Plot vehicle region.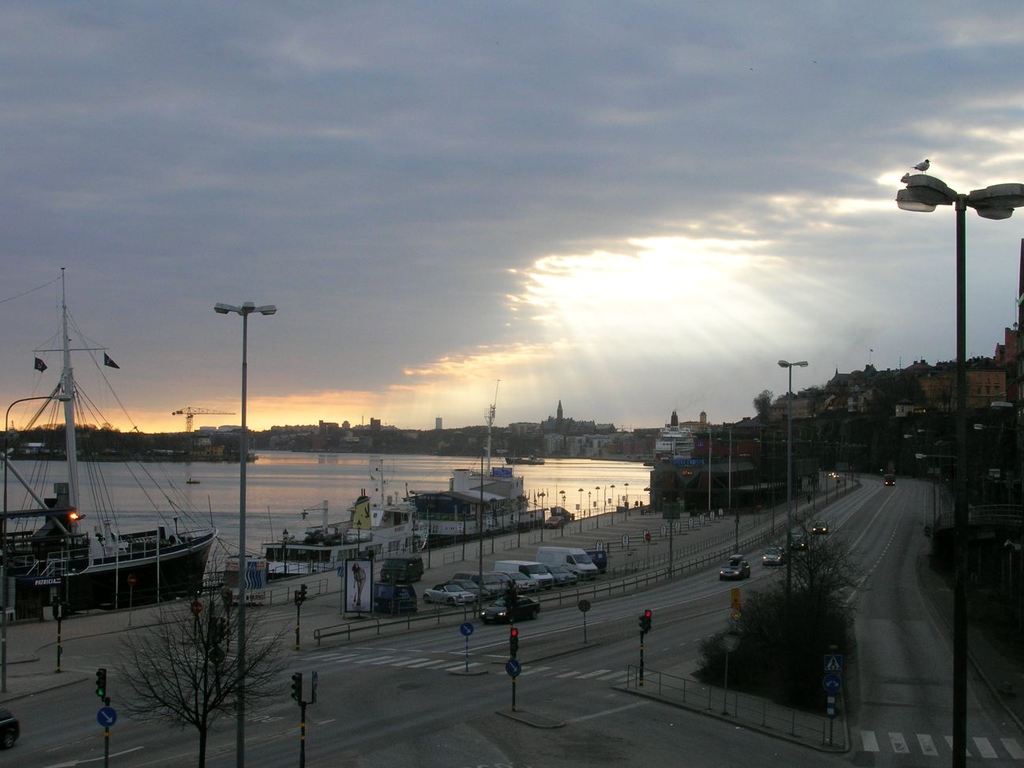
Plotted at {"left": 494, "top": 569, "right": 534, "bottom": 590}.
